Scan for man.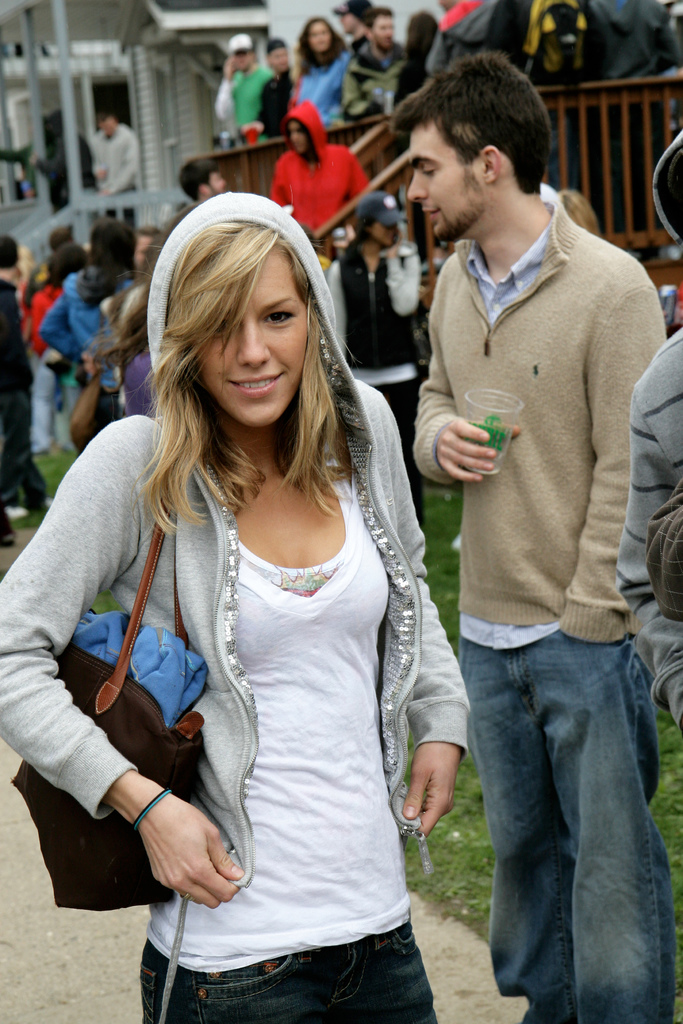
Scan result: BBox(180, 160, 231, 204).
